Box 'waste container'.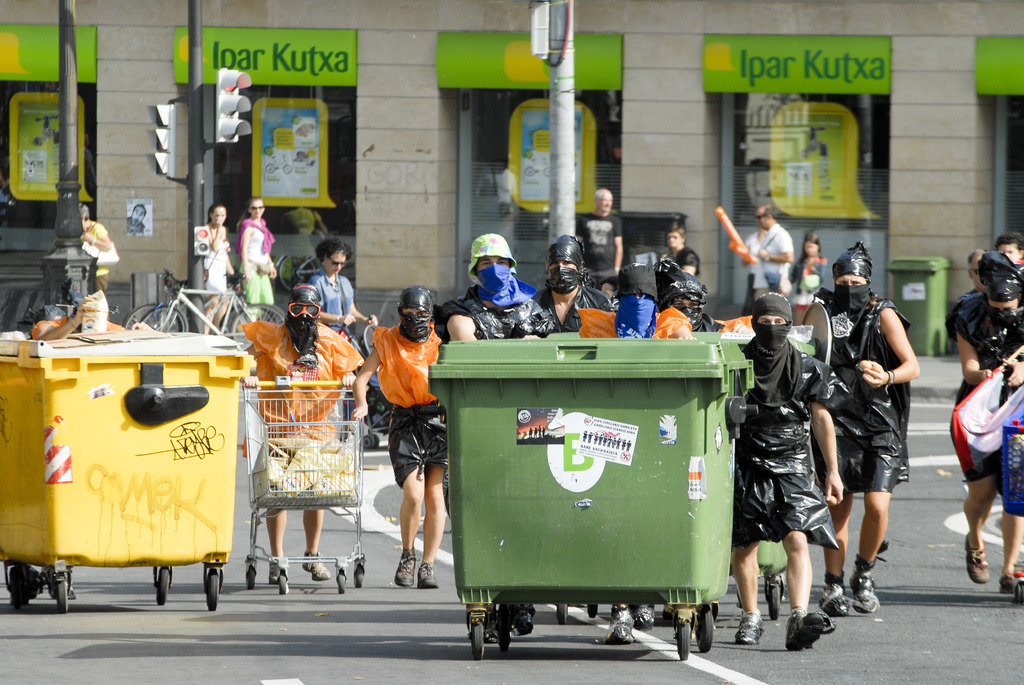
886/256/945/356.
